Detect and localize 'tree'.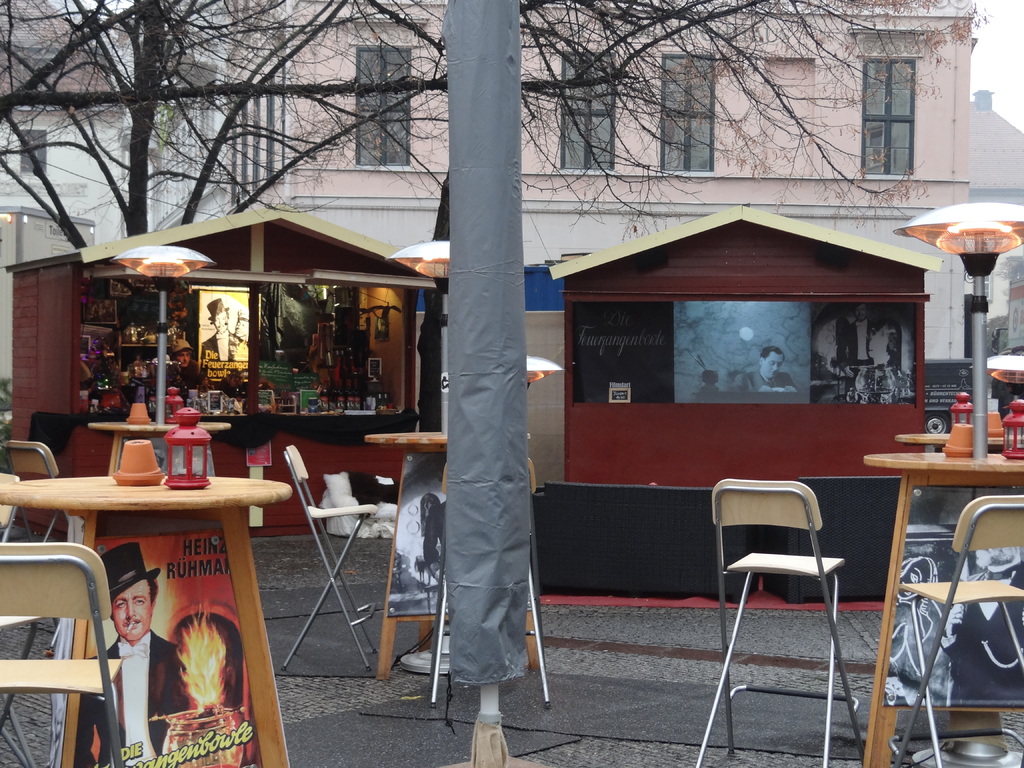
Localized at (x1=0, y1=0, x2=982, y2=242).
